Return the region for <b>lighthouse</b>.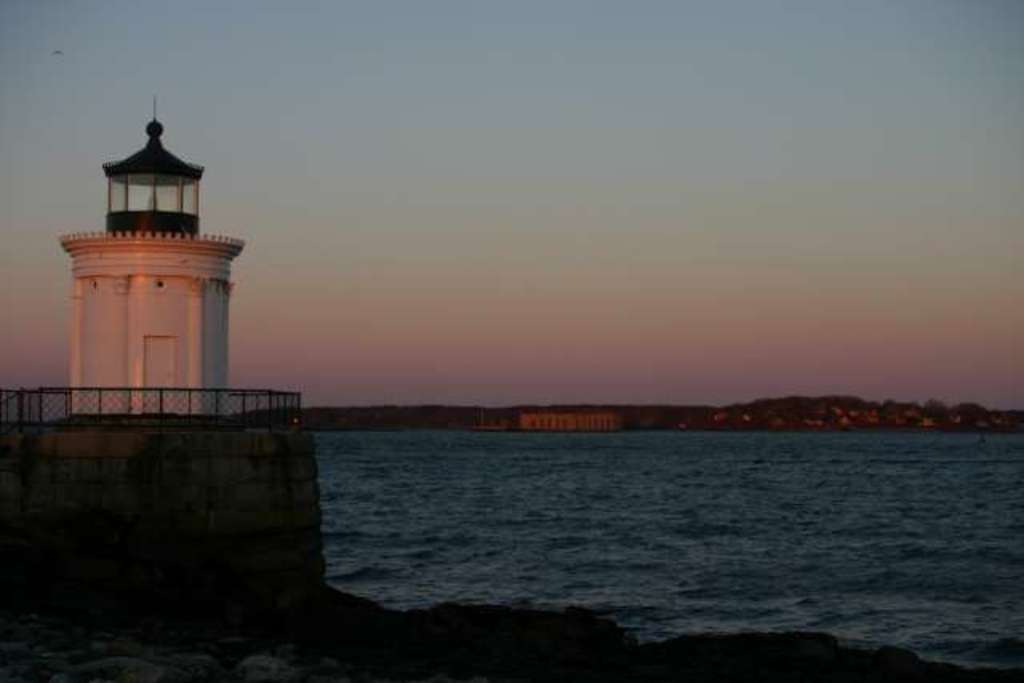
(38, 98, 256, 419).
